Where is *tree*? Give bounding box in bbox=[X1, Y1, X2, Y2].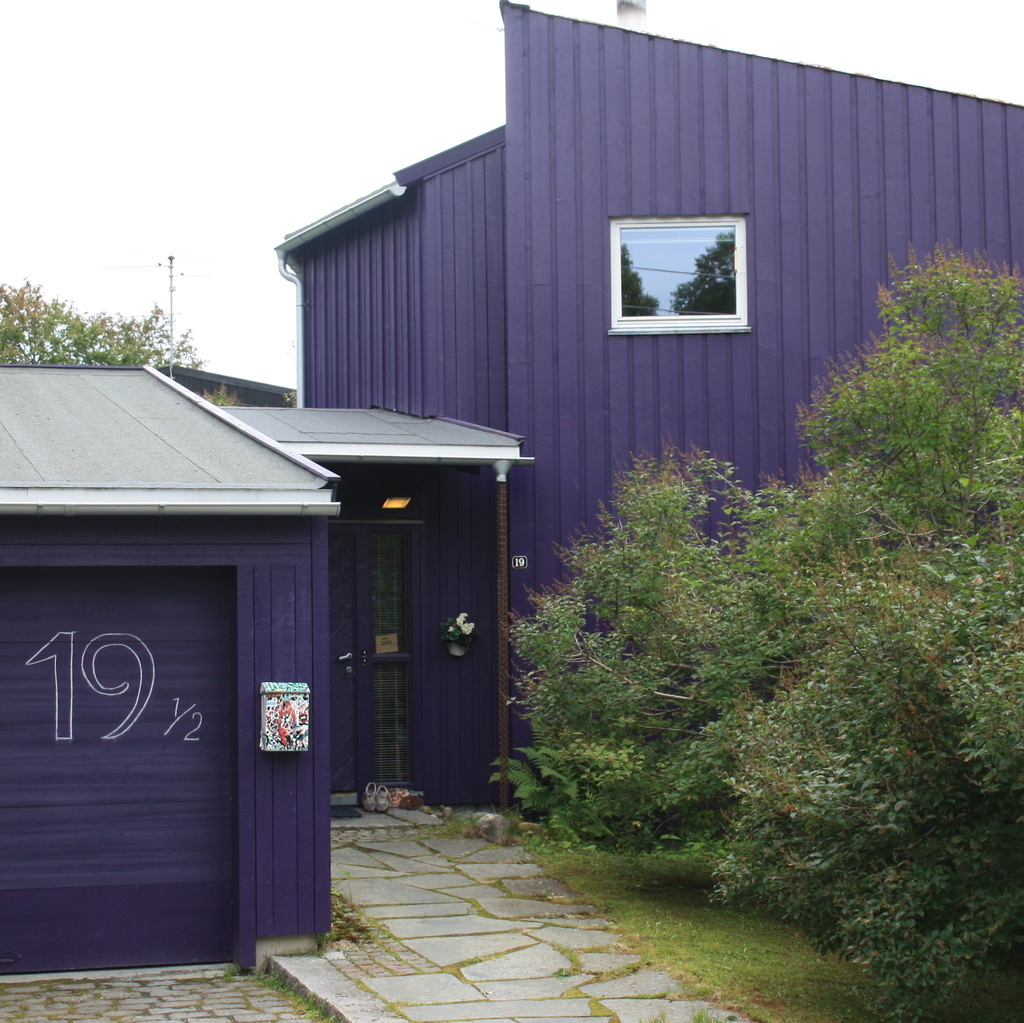
bbox=[497, 237, 1023, 1022].
